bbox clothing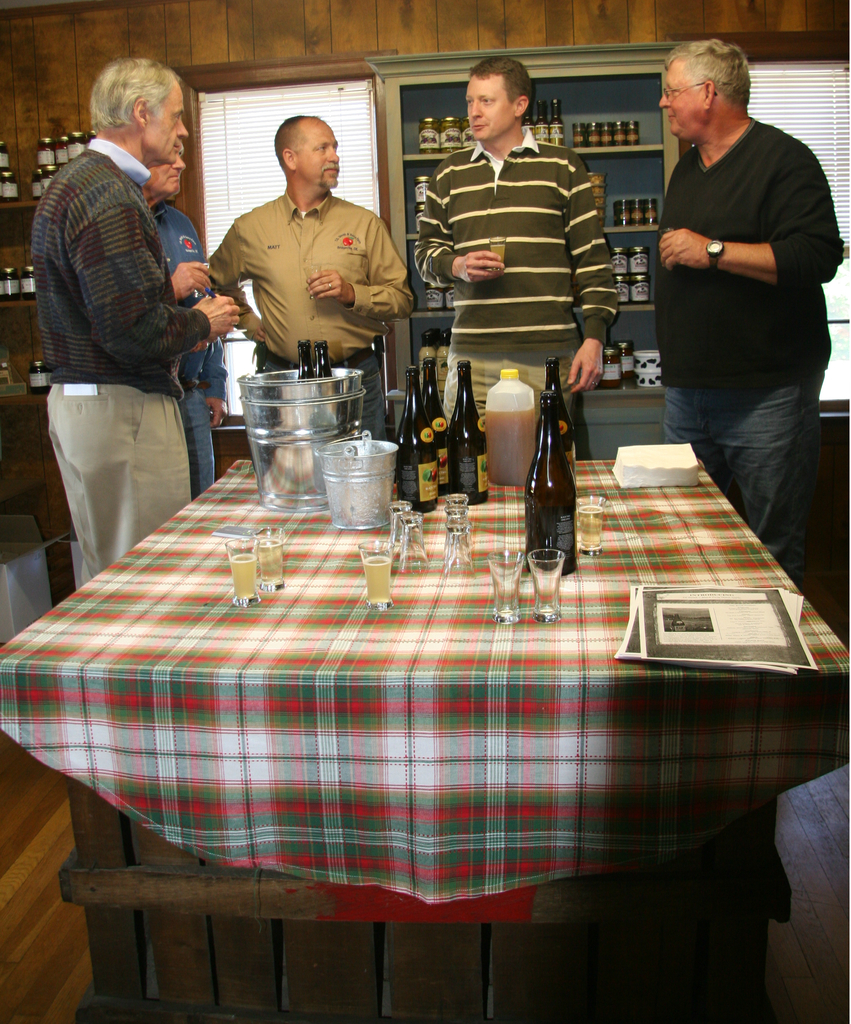
bbox=[665, 115, 841, 566]
